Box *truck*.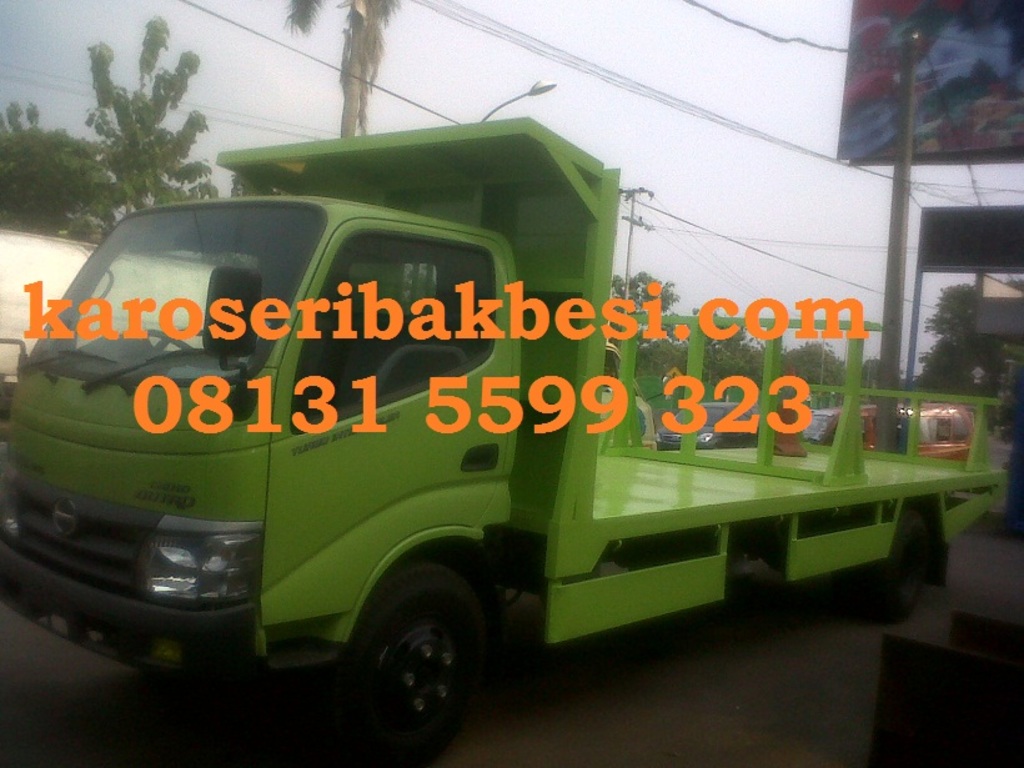
[x1=0, y1=134, x2=958, y2=758].
